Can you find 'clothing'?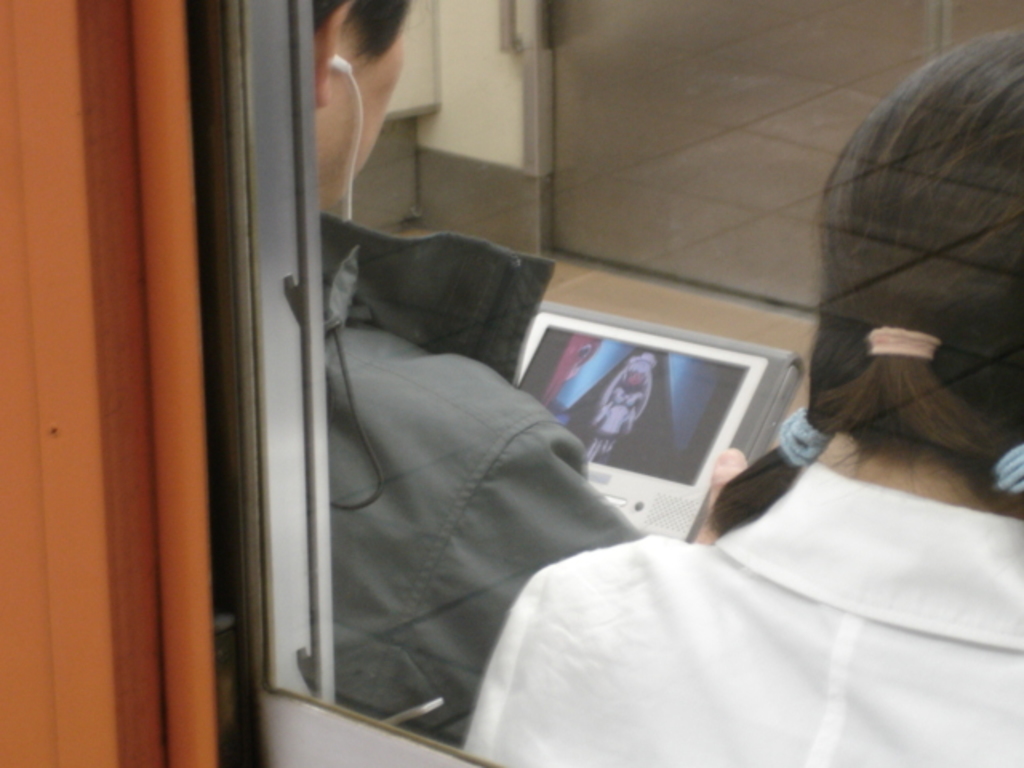
Yes, bounding box: l=432, t=408, r=1023, b=747.
